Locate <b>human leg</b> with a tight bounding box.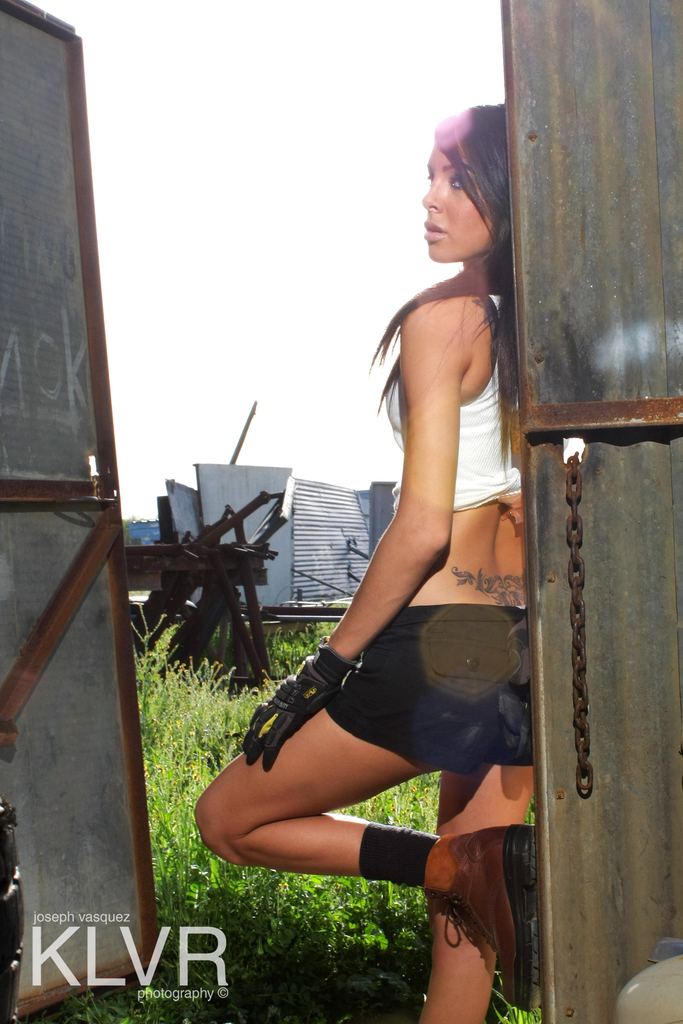
(190,604,545,1009).
